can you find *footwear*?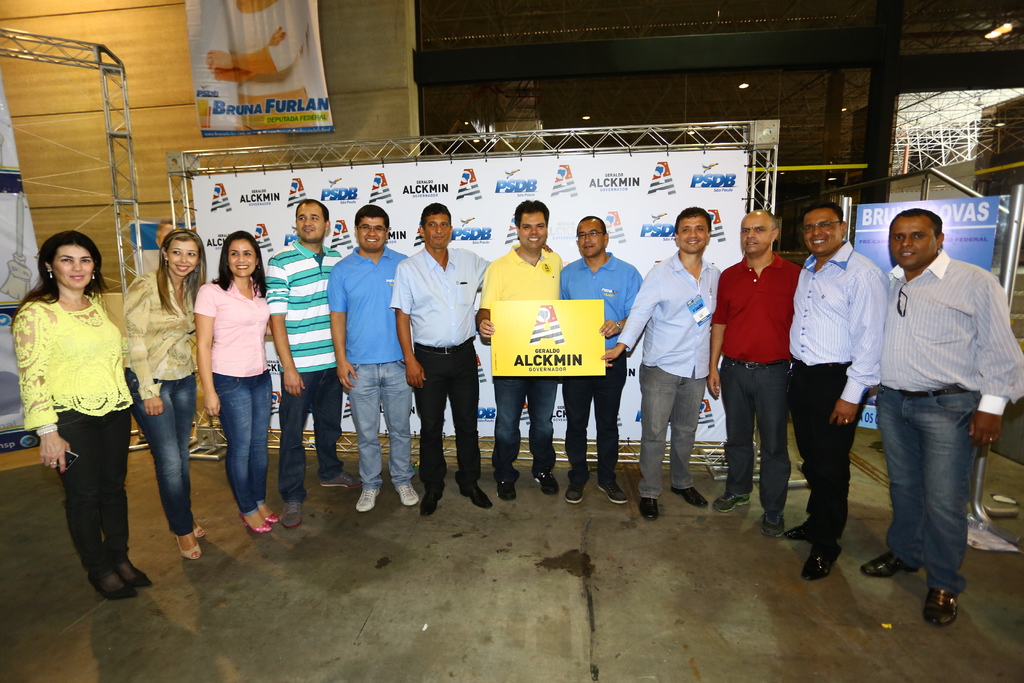
Yes, bounding box: [x1=639, y1=497, x2=657, y2=518].
